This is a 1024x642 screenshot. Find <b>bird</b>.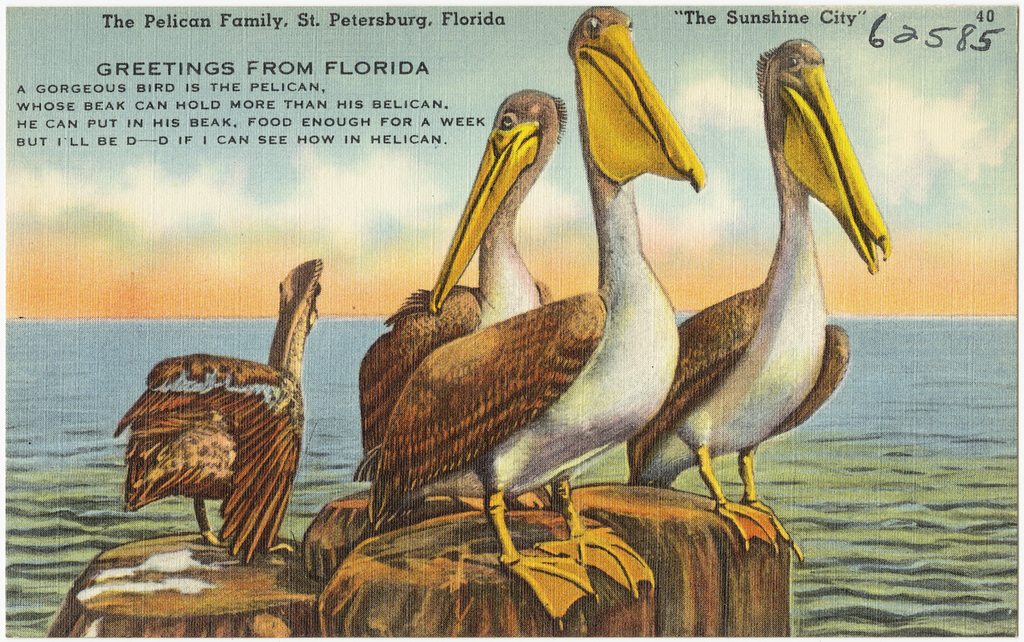
Bounding box: bbox=(356, 0, 715, 626).
